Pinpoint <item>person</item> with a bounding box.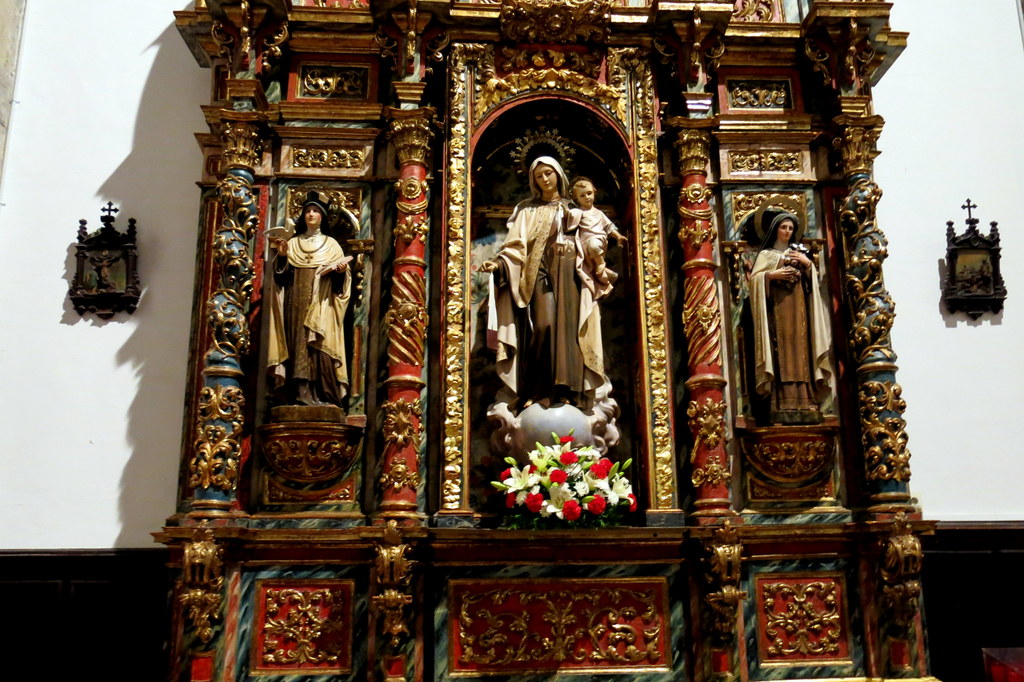
select_region(976, 255, 991, 290).
